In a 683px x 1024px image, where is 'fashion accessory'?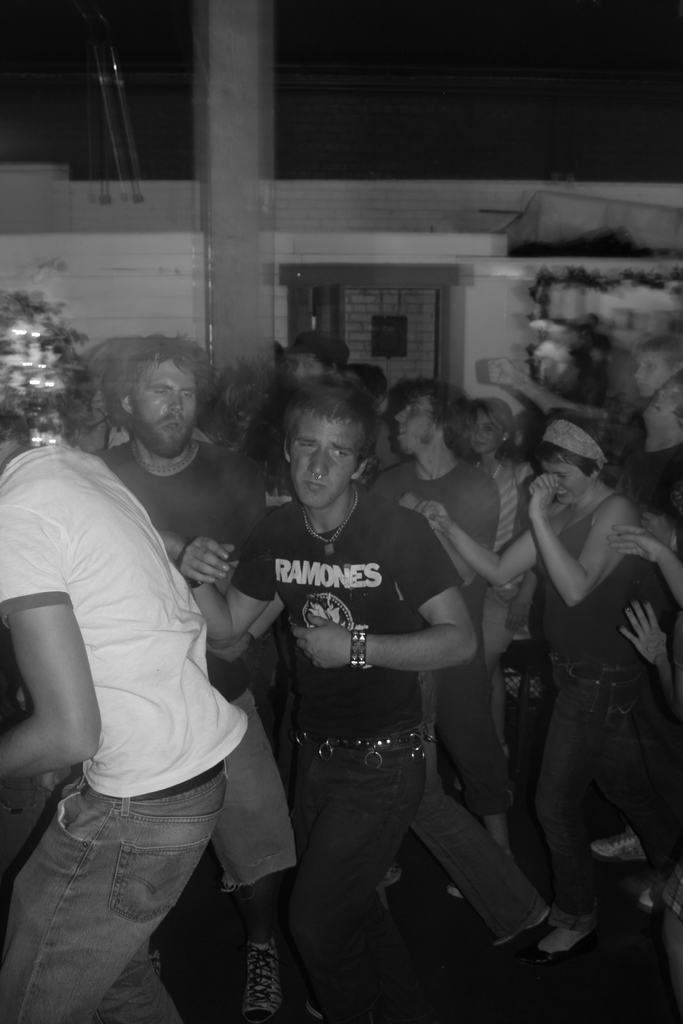
(589,830,647,861).
